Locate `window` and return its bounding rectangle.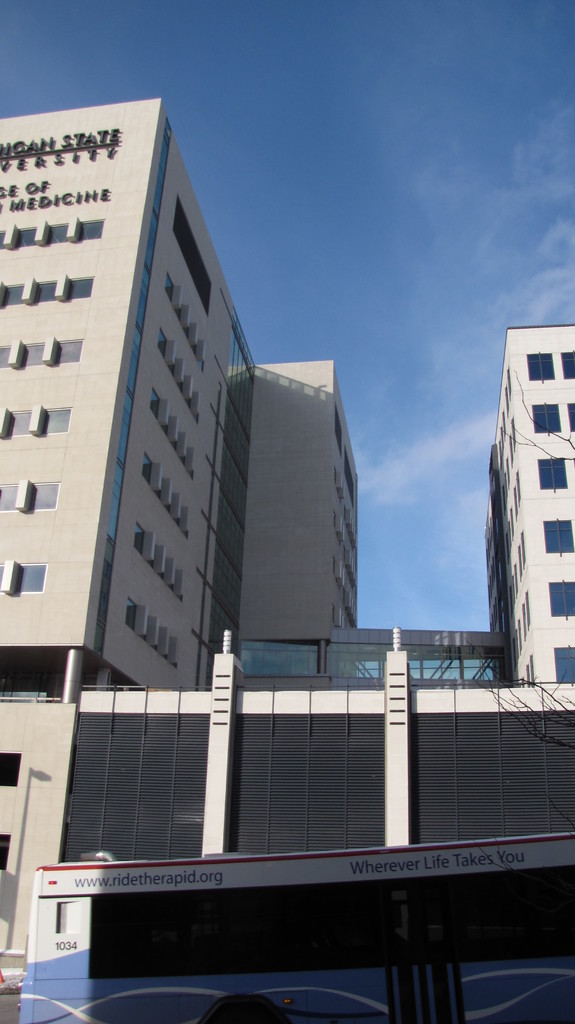
0/398/70/435.
